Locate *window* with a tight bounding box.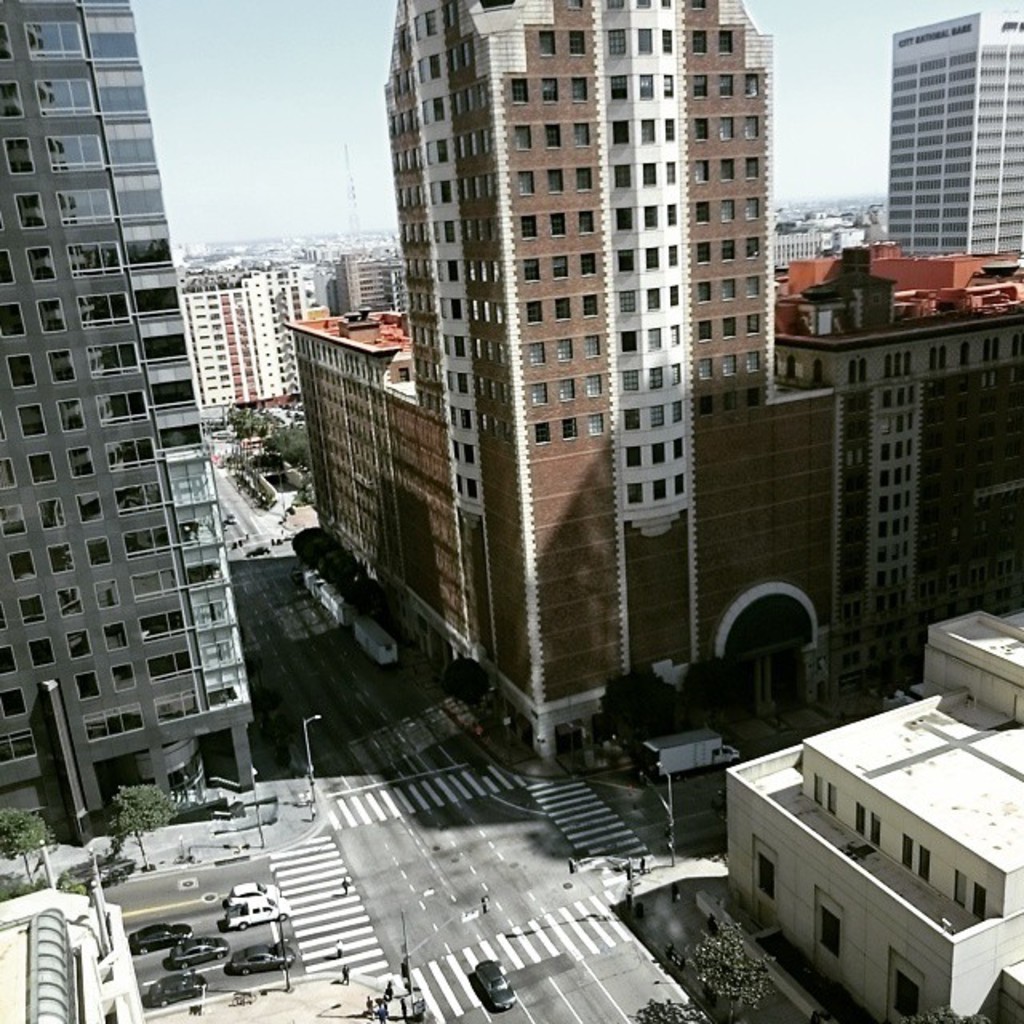
(left=714, top=158, right=734, bottom=181).
